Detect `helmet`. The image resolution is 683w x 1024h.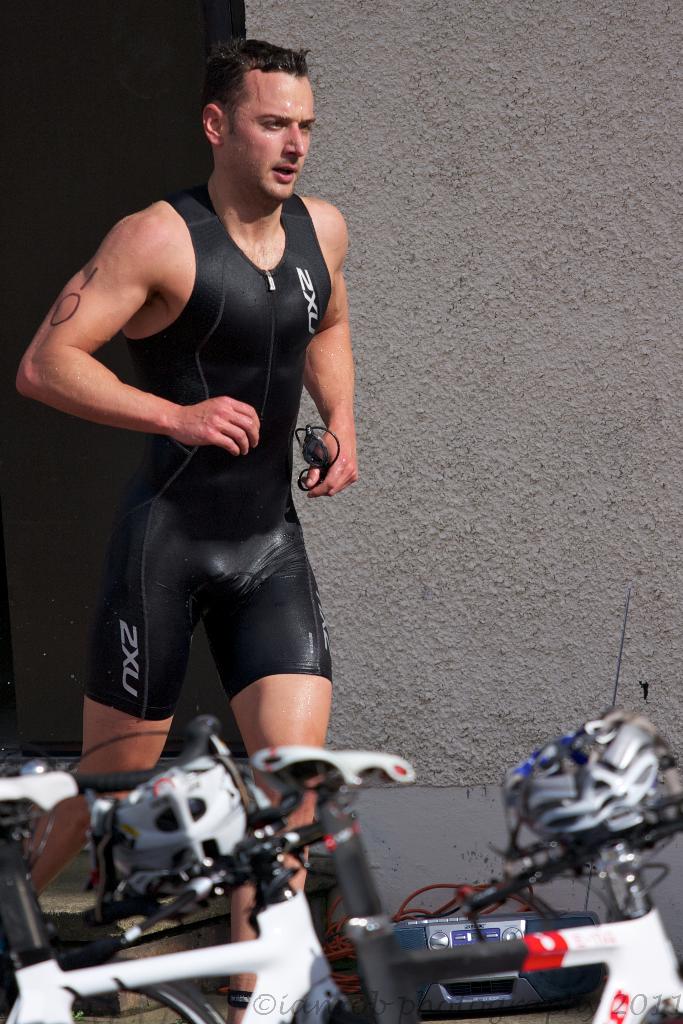
[x1=499, y1=708, x2=682, y2=844].
